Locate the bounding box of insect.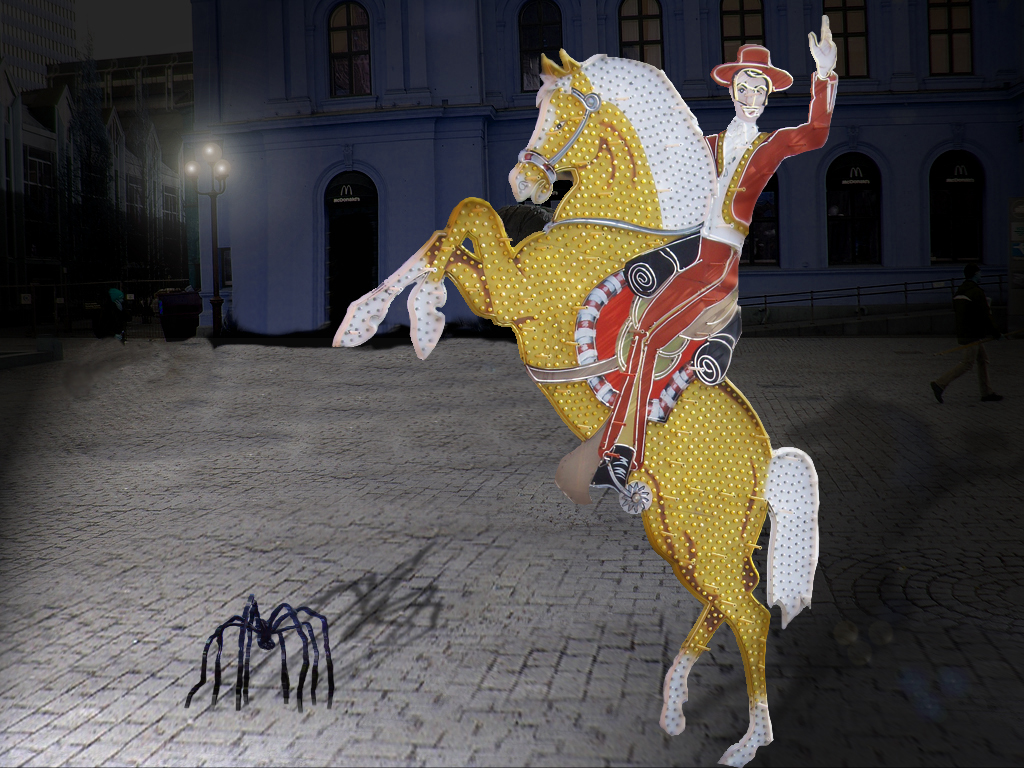
Bounding box: Rect(179, 589, 337, 715).
